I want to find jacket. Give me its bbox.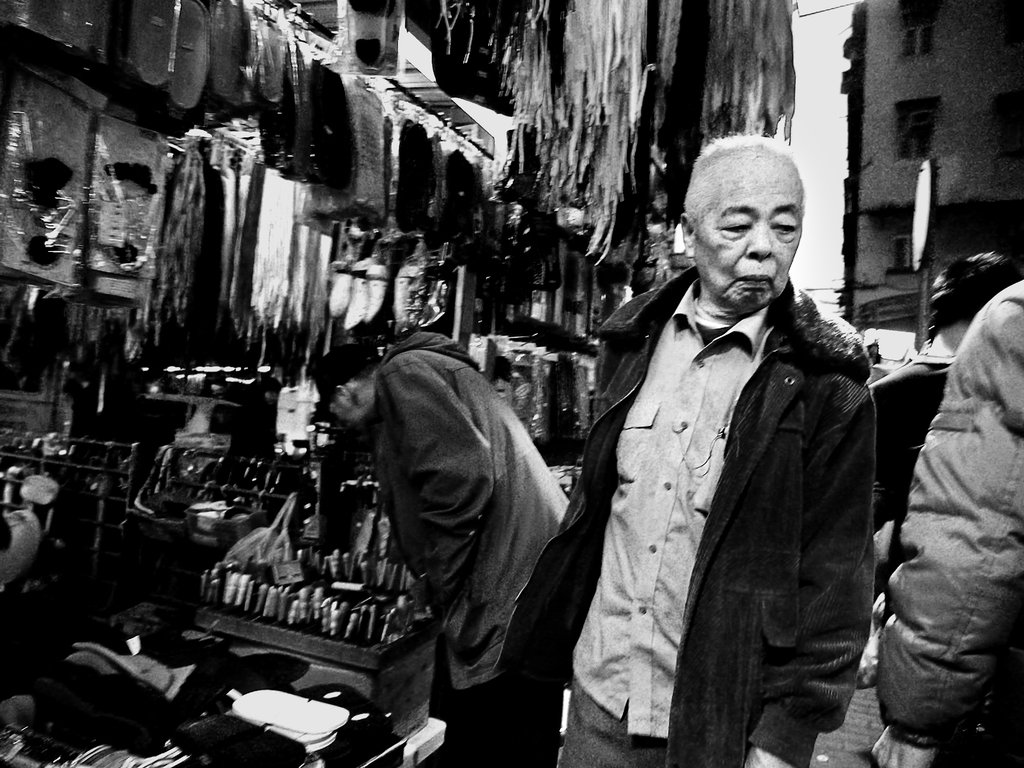
pyautogui.locateOnScreen(364, 325, 570, 701).
